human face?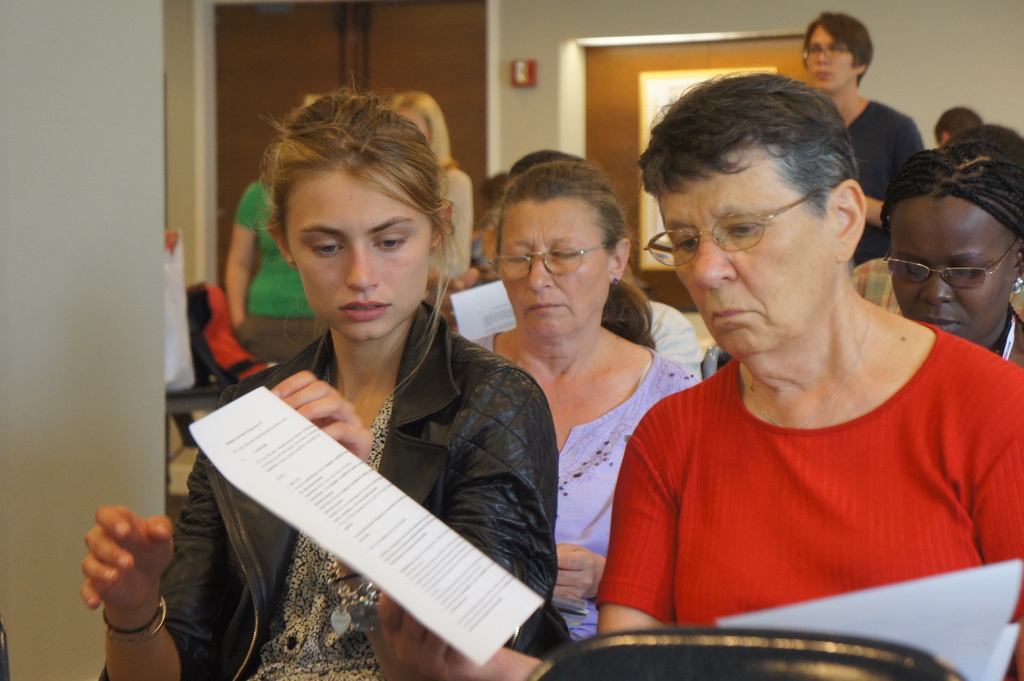
{"x1": 285, "y1": 167, "x2": 432, "y2": 343}
